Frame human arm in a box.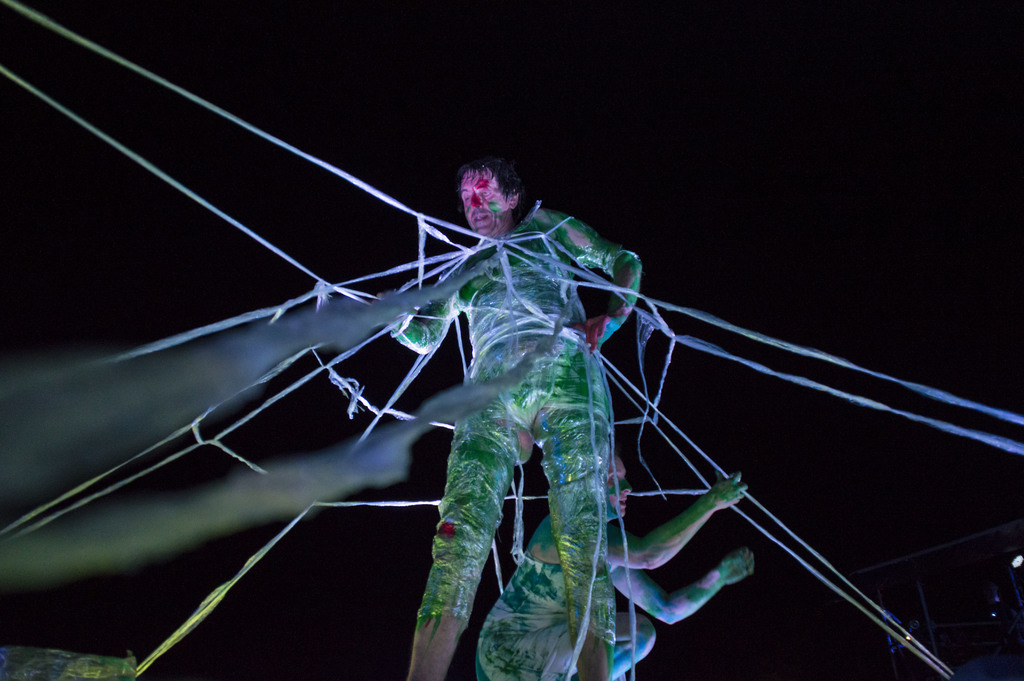
rect(598, 468, 752, 579).
